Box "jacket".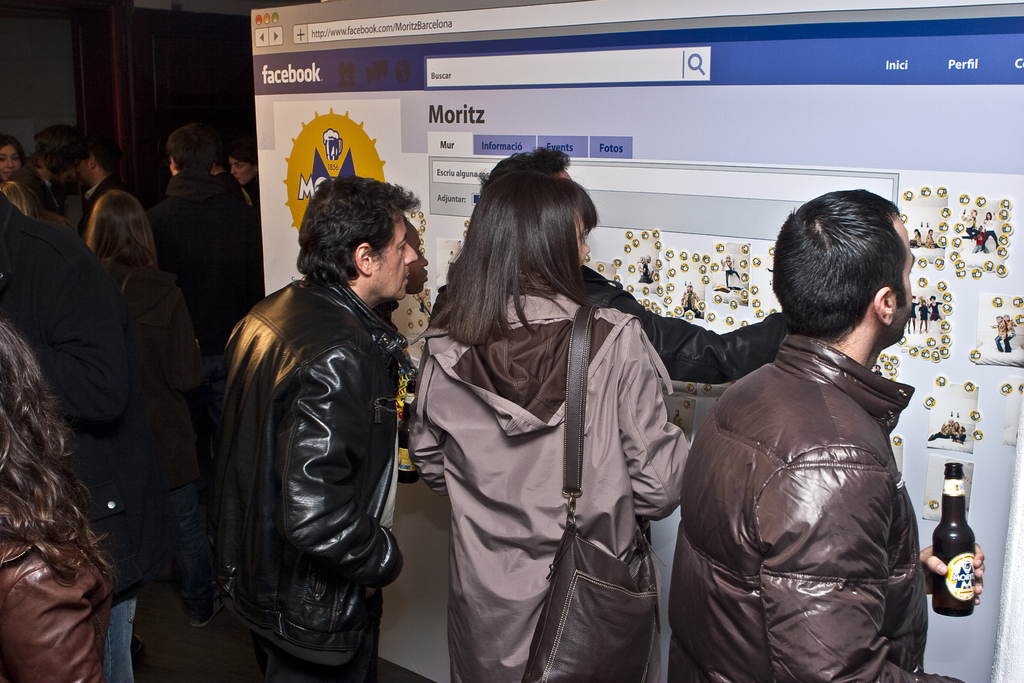
x1=668 y1=327 x2=928 y2=682.
